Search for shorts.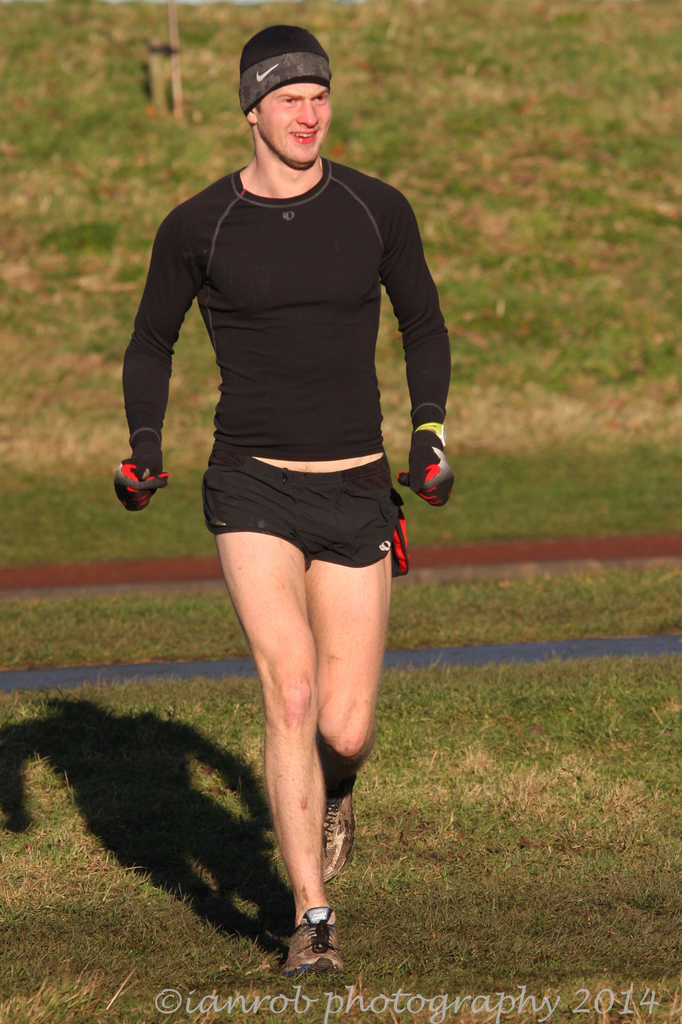
Found at <bbox>187, 465, 417, 554</bbox>.
